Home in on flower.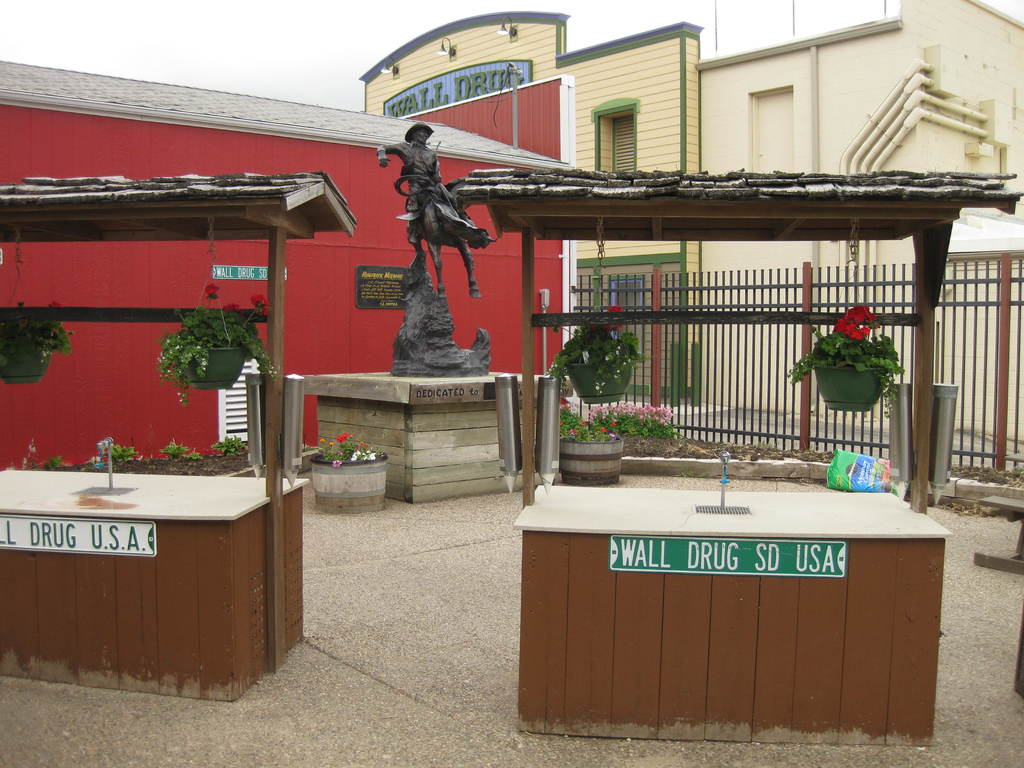
Homed in at (x1=40, y1=349, x2=52, y2=363).
